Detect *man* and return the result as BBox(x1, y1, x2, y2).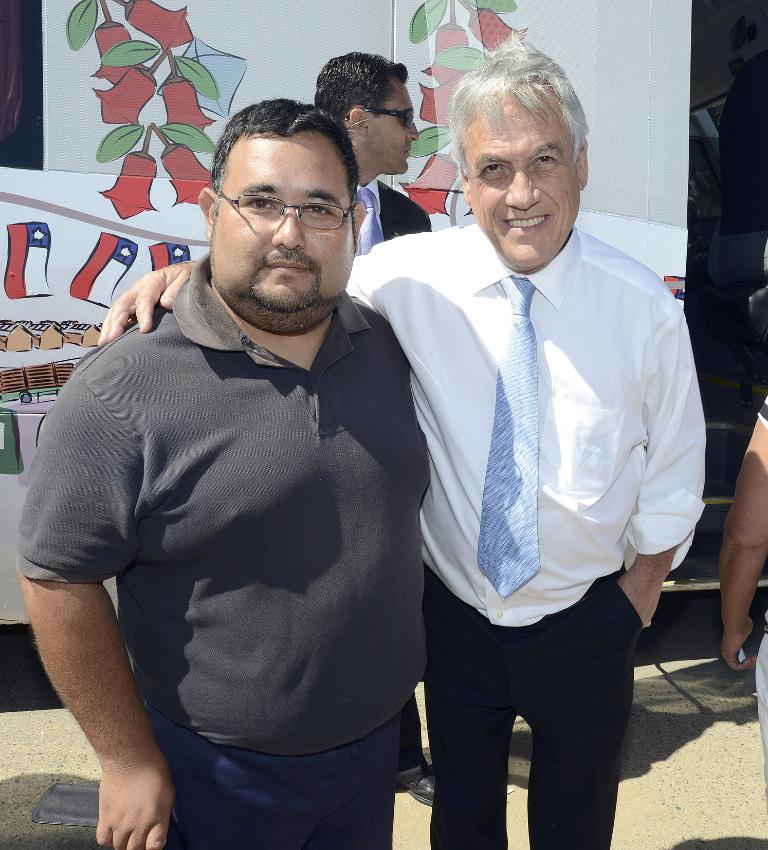
BBox(720, 388, 767, 846).
